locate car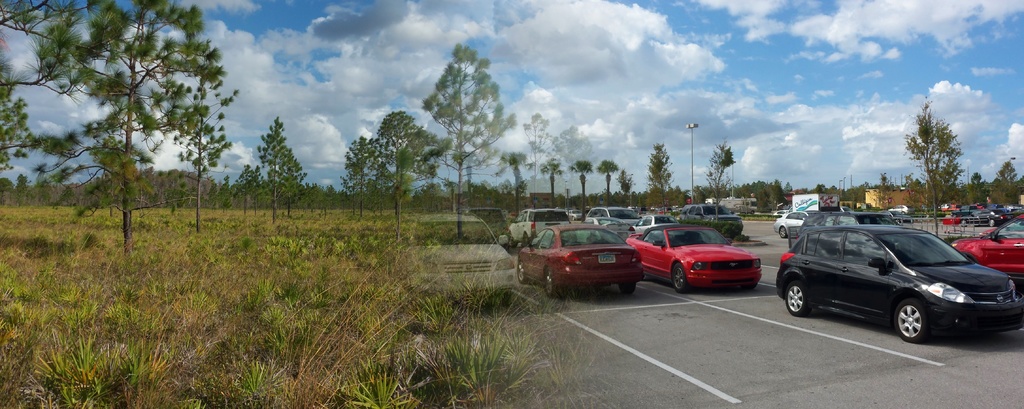
bbox=(676, 203, 737, 233)
